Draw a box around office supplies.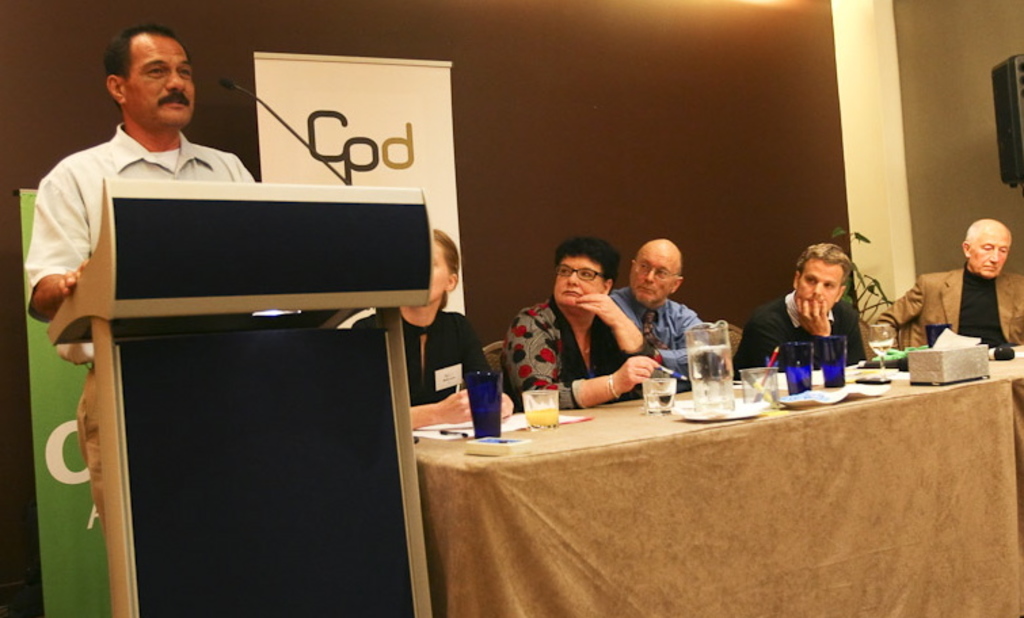
(410,343,1023,617).
